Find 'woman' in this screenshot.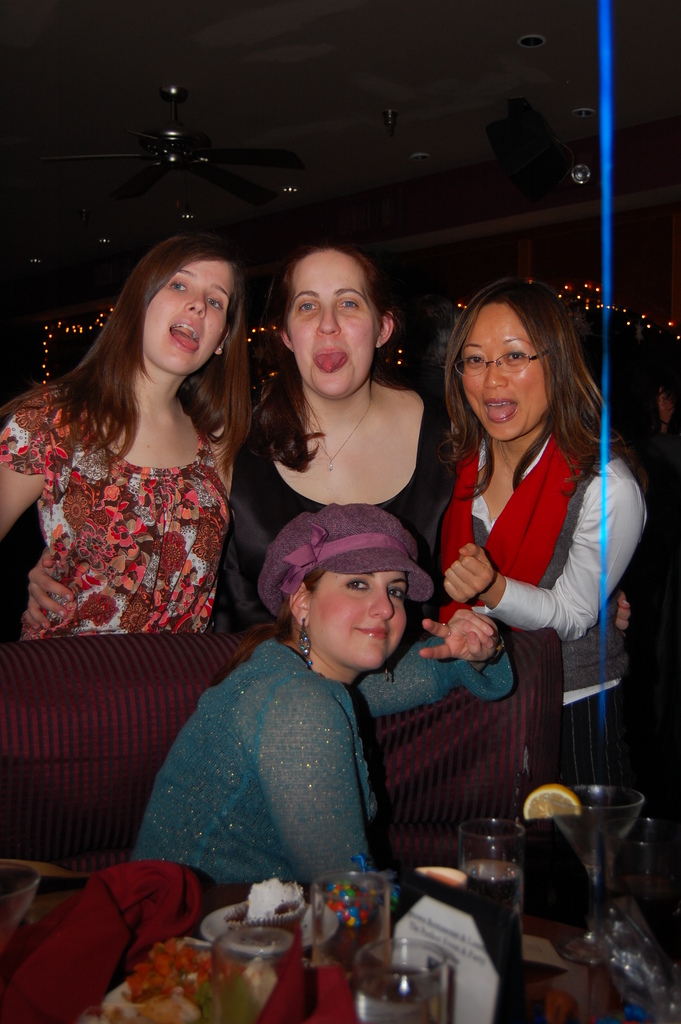
The bounding box for 'woman' is box(133, 499, 530, 903).
